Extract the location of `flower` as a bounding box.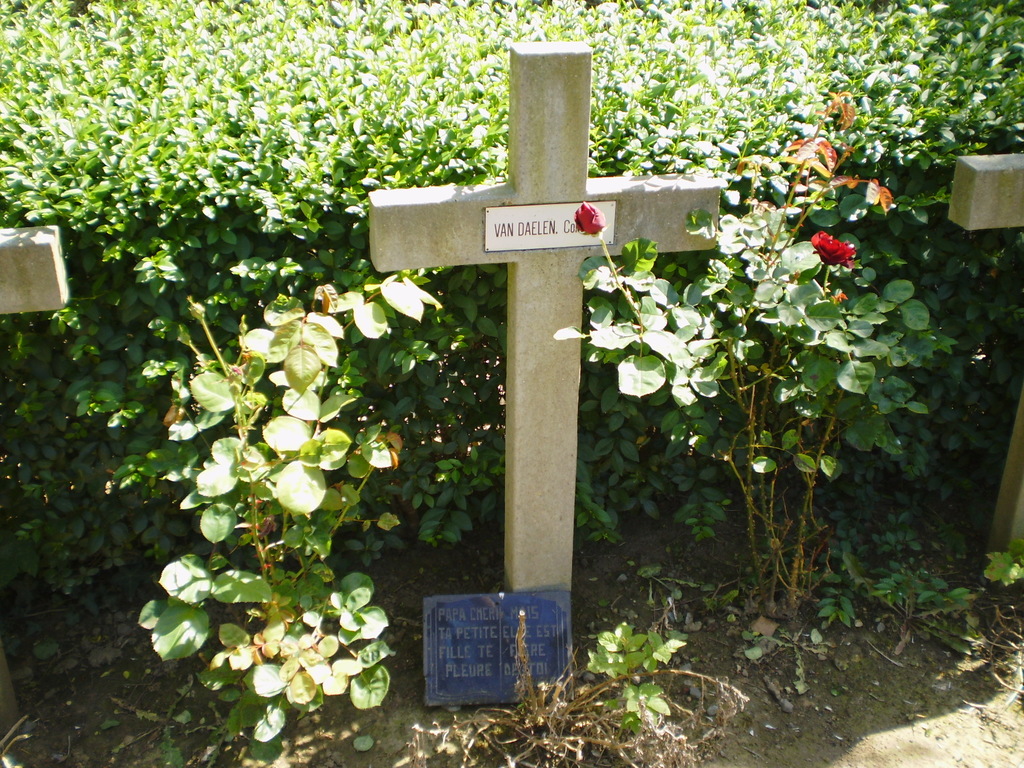
pyautogui.locateOnScreen(812, 233, 849, 269).
